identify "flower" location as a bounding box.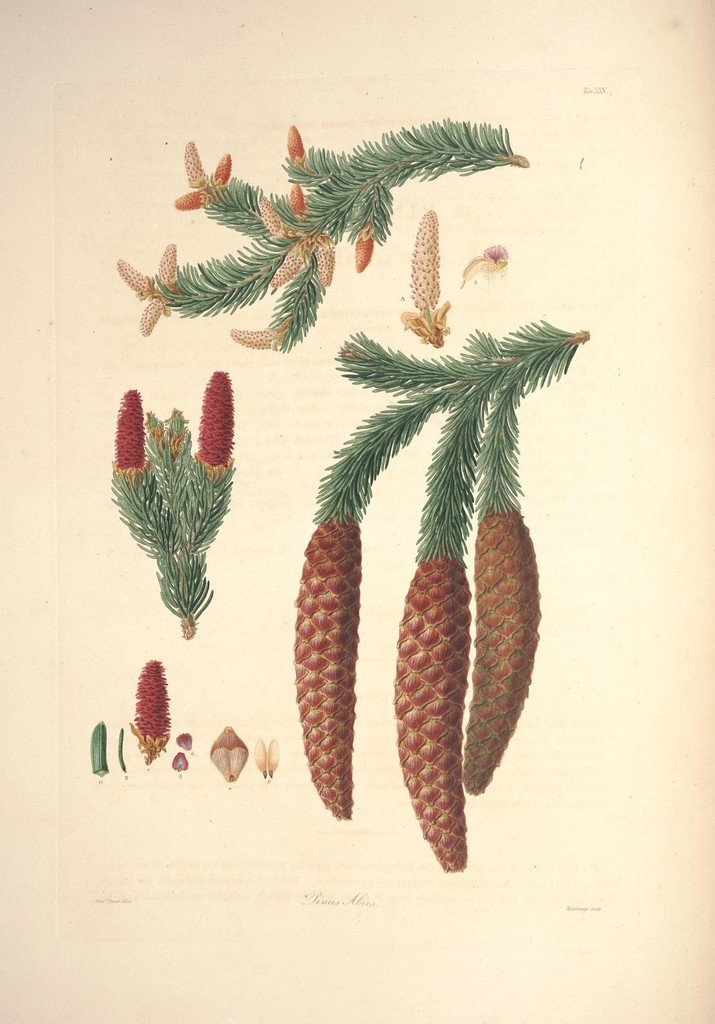
x1=406, y1=202, x2=451, y2=323.
